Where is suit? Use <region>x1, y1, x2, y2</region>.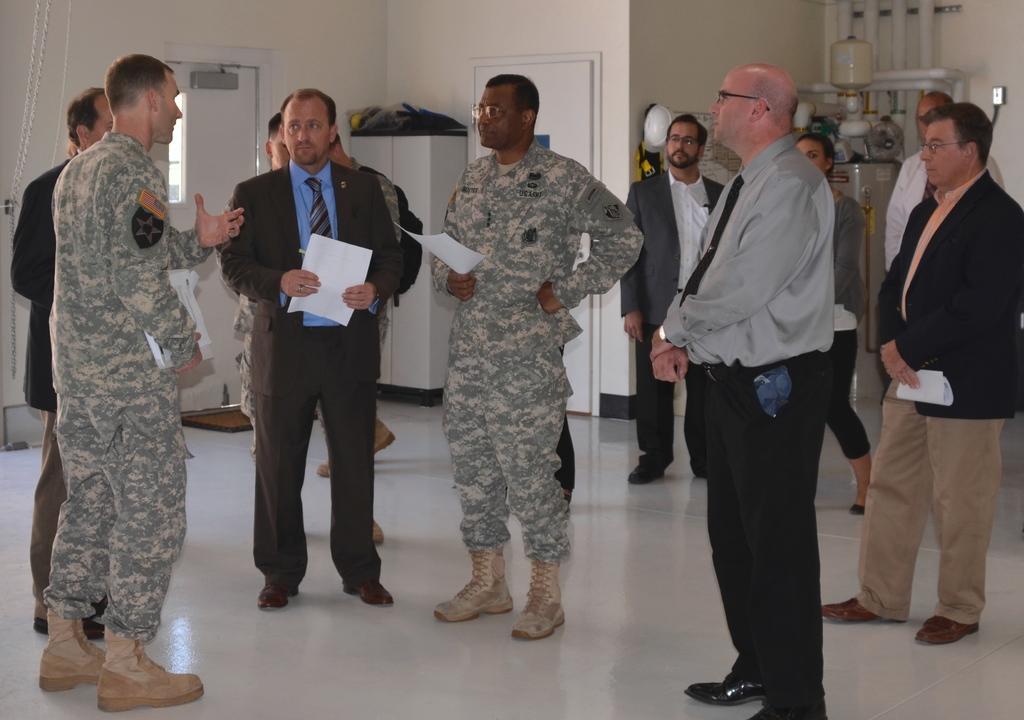
<region>13, 144, 88, 606</region>.
